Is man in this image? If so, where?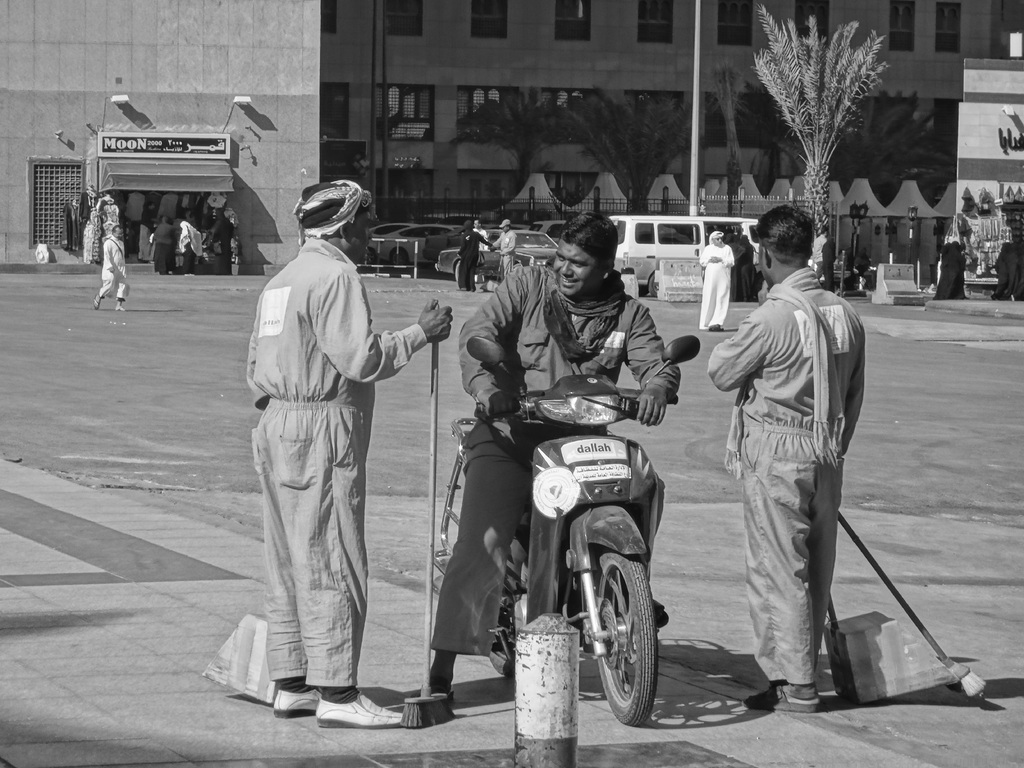
Yes, at left=472, top=217, right=493, bottom=282.
